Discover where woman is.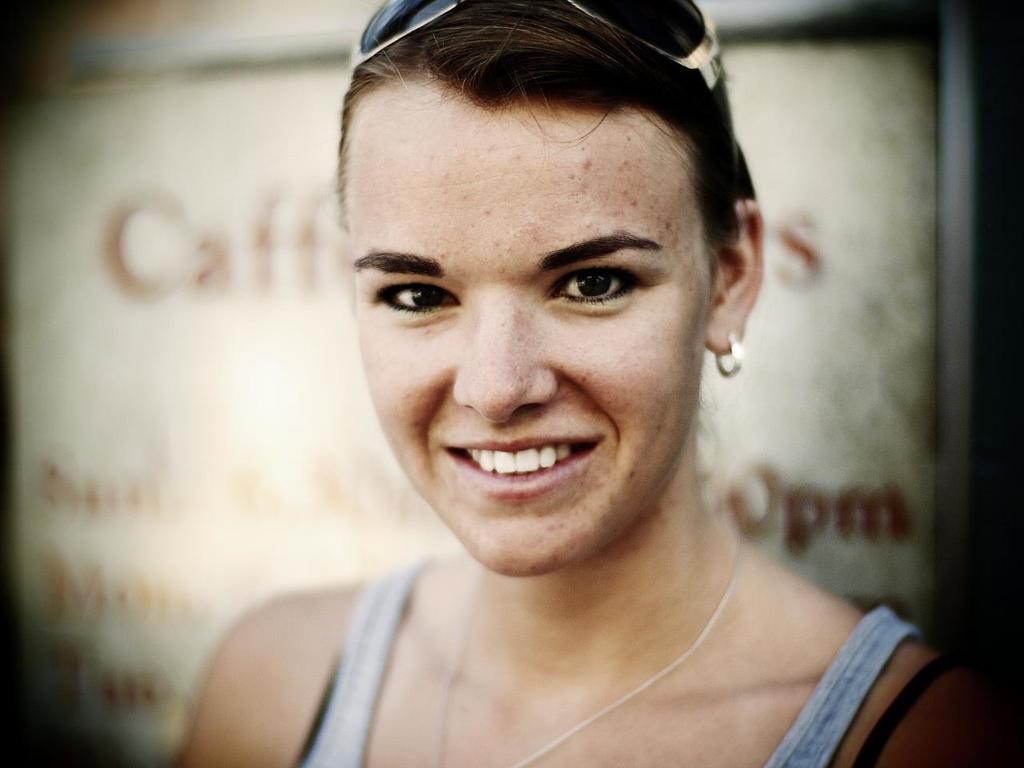
Discovered at pyautogui.locateOnScreen(101, 10, 946, 741).
